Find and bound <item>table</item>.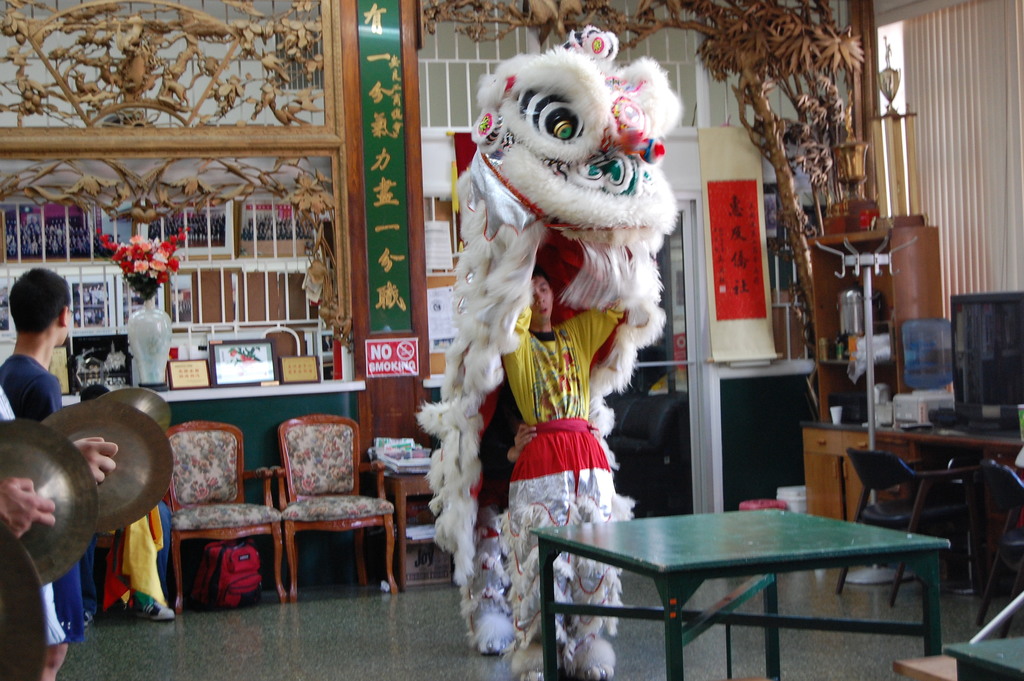
Bound: region(795, 397, 1023, 573).
